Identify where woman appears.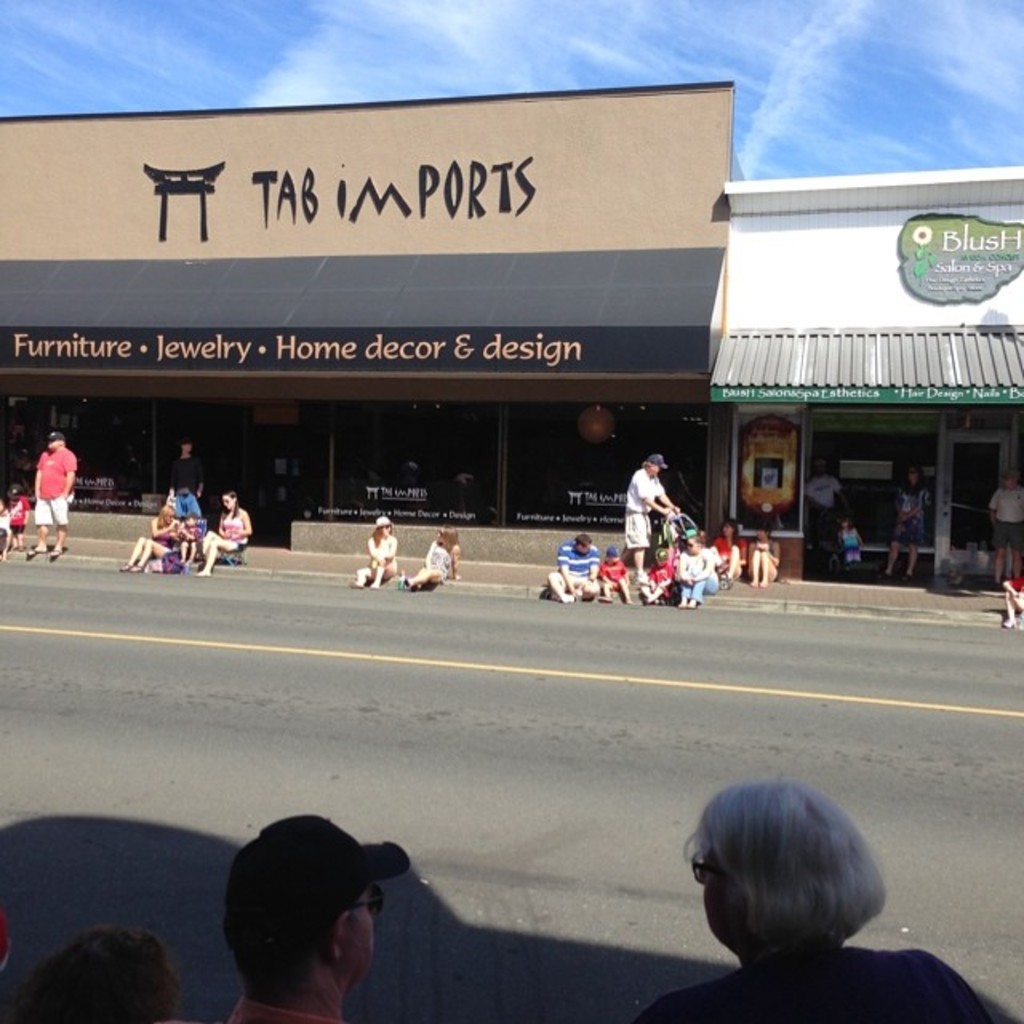
Appears at 747,522,782,587.
